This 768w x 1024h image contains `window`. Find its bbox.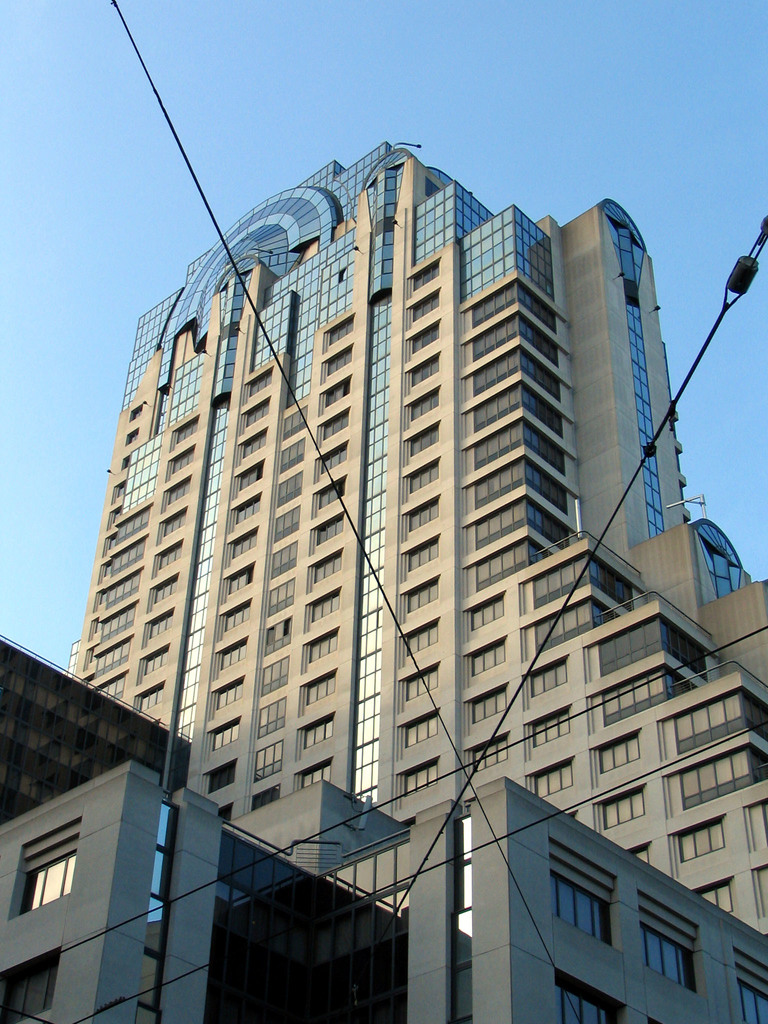
l=403, t=761, r=438, b=796.
